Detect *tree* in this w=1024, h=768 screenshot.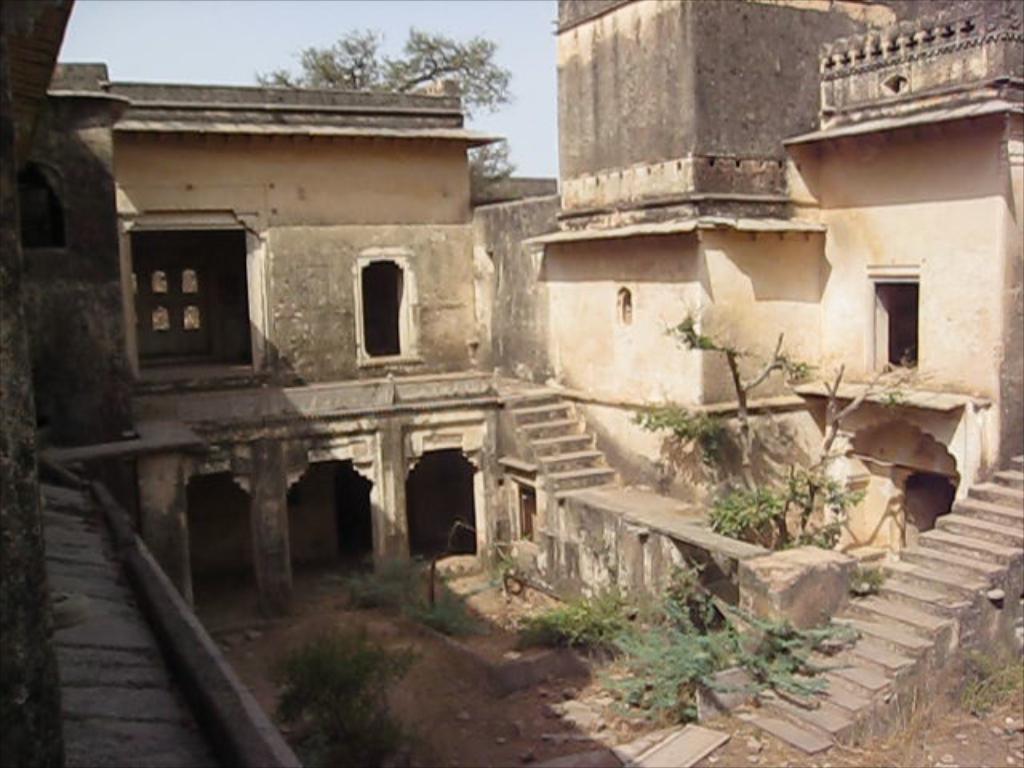
Detection: 248/27/510/195.
